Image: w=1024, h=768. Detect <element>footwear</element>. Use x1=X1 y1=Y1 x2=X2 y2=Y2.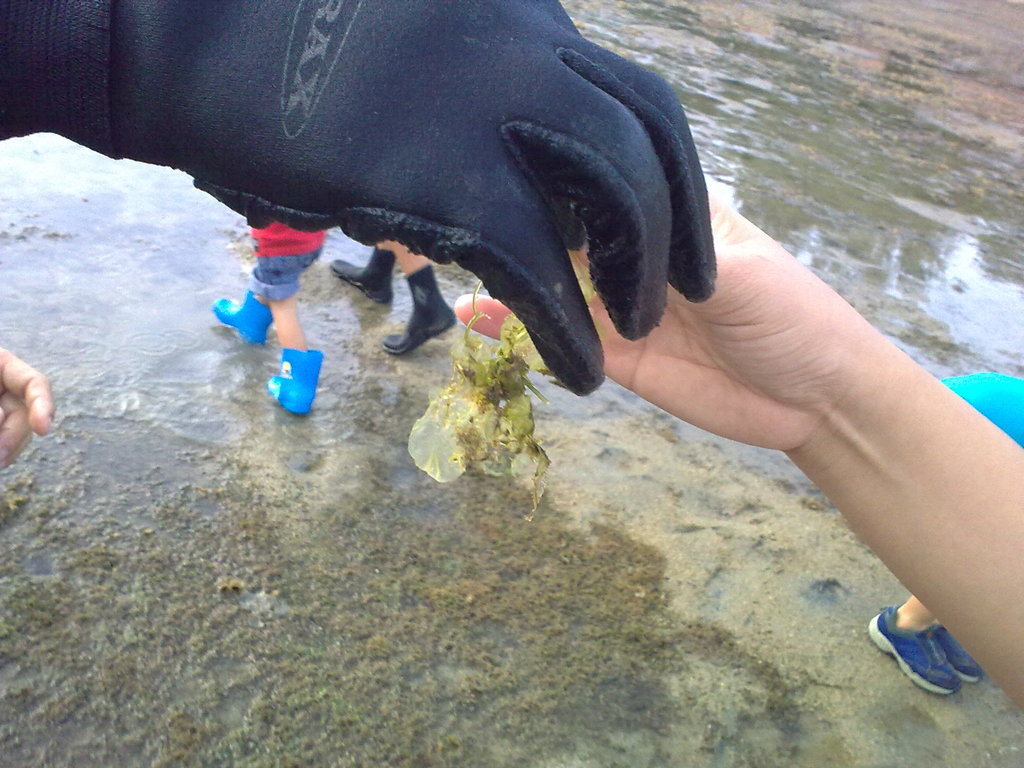
x1=266 y1=341 x2=326 y2=419.
